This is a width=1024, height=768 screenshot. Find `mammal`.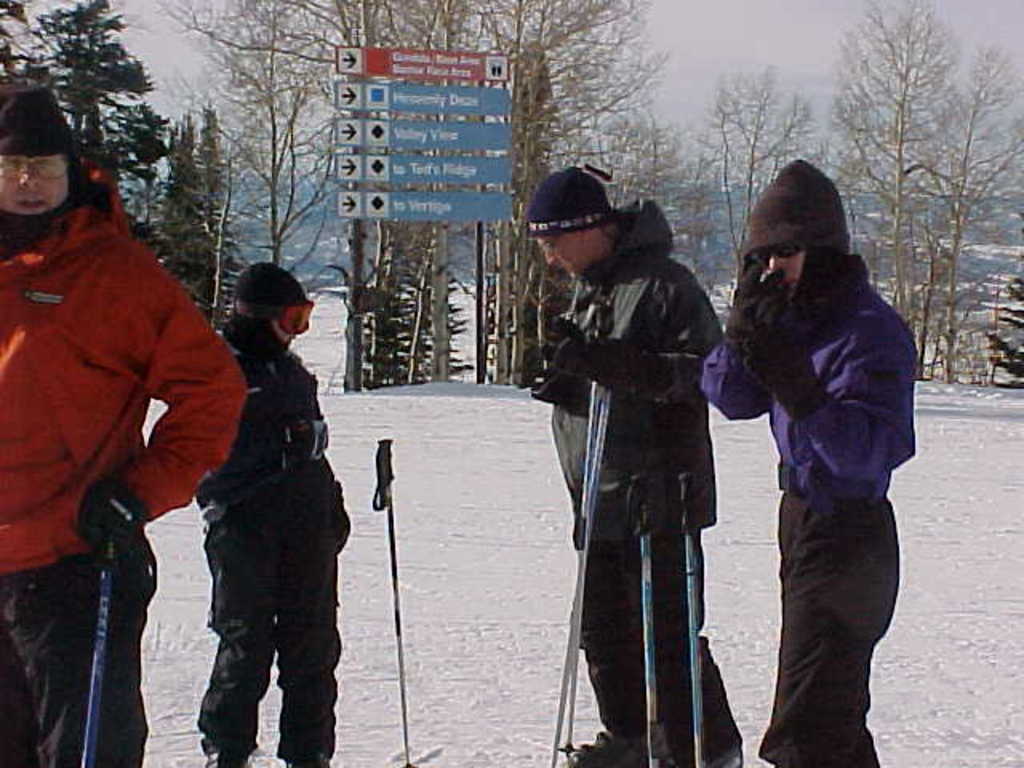
Bounding box: 699:154:918:766.
